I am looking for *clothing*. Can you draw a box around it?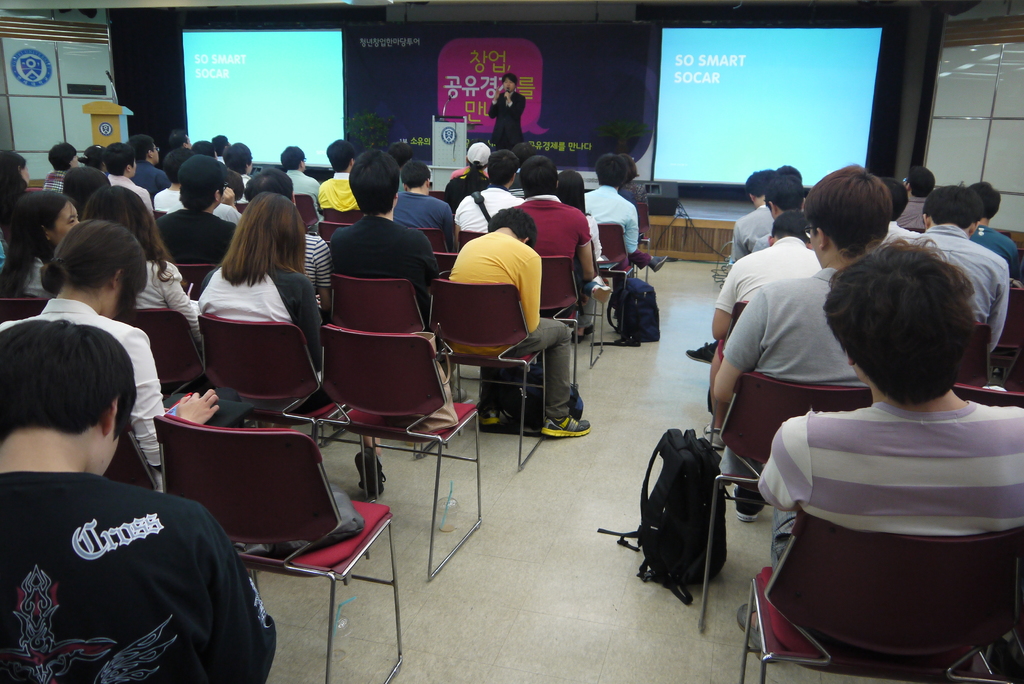
Sure, the bounding box is 721,208,786,285.
